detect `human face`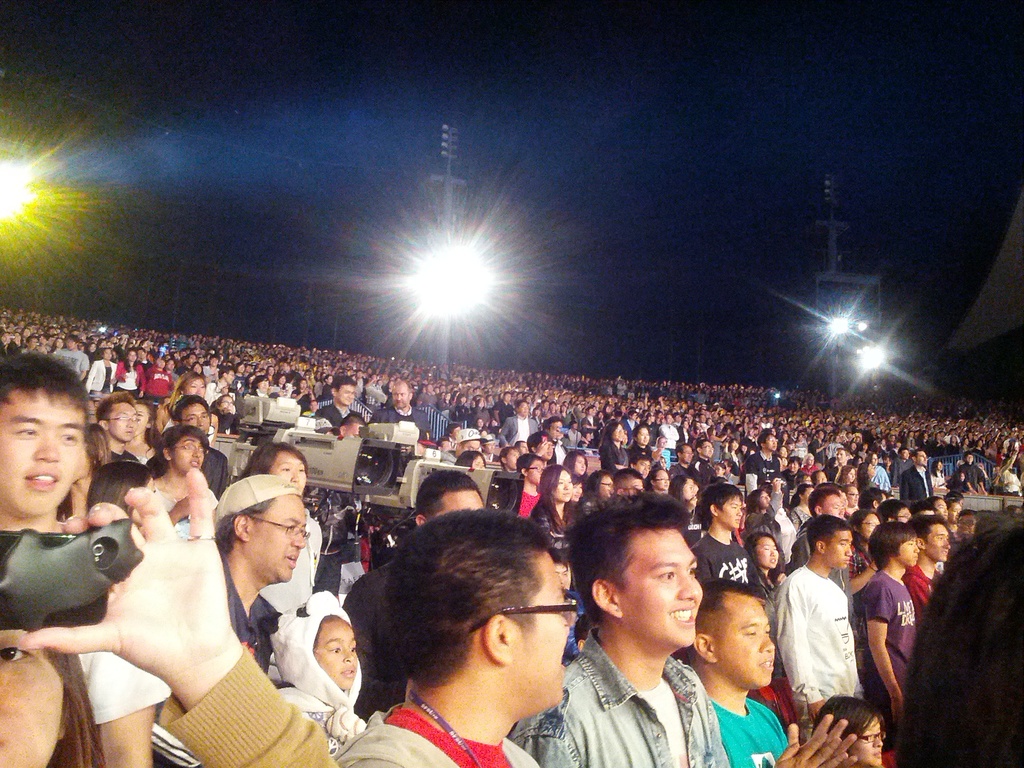
(left=990, top=442, right=996, bottom=448)
